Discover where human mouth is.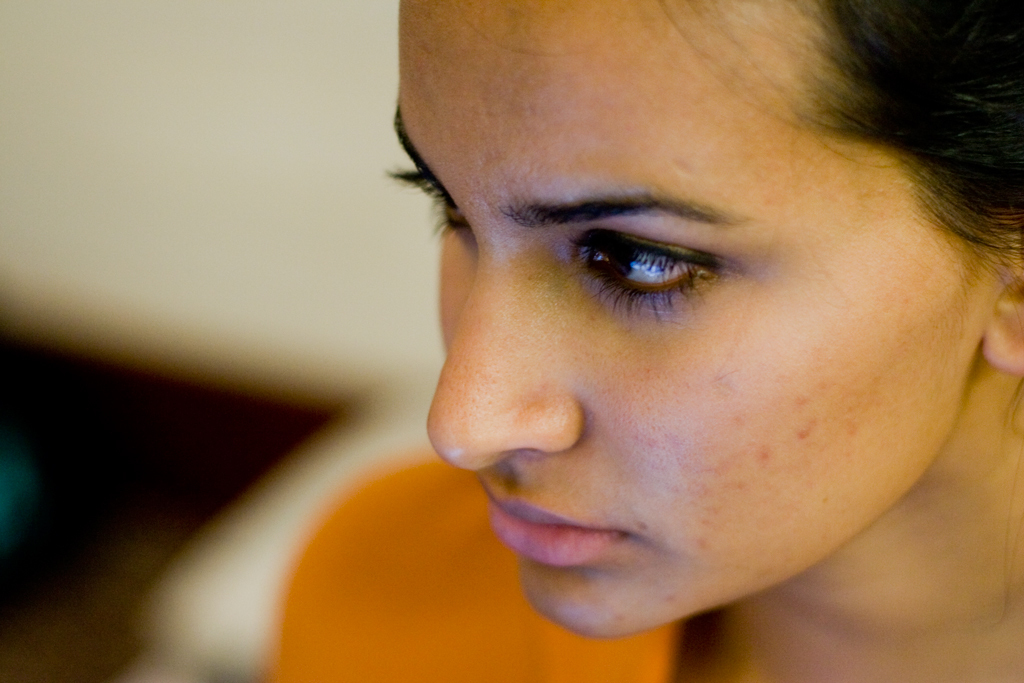
Discovered at l=476, t=473, r=640, b=567.
